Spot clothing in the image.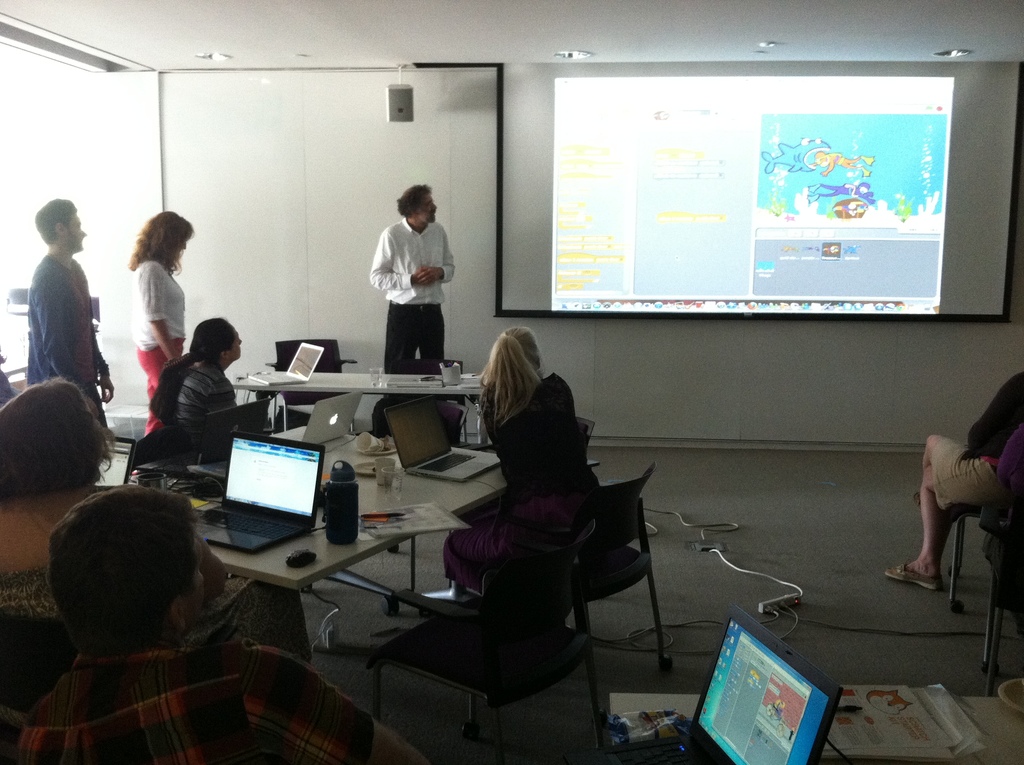
clothing found at bbox=(440, 372, 602, 609).
